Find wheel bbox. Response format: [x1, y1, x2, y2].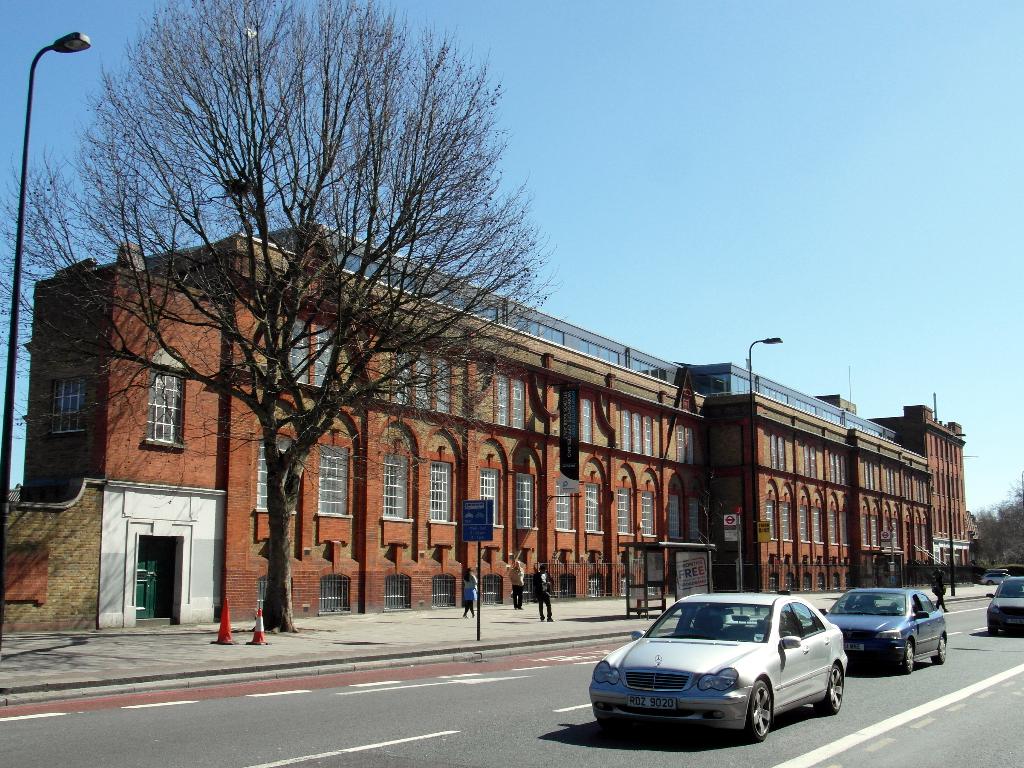
[747, 677, 771, 740].
